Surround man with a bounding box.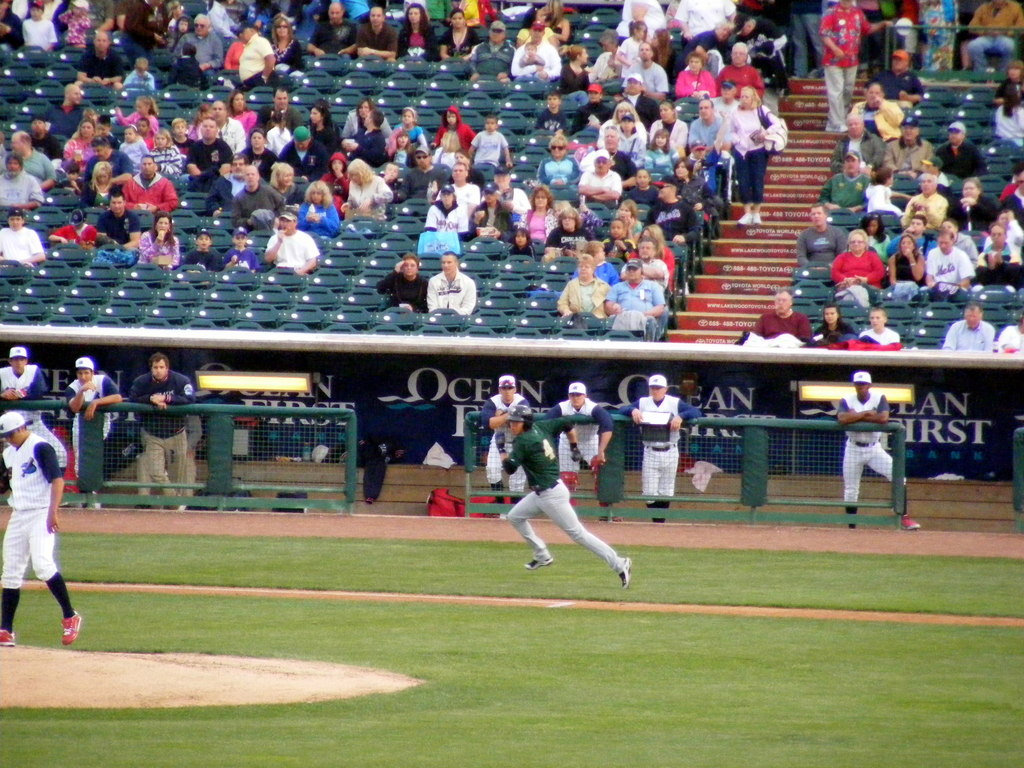
349,2,395,64.
